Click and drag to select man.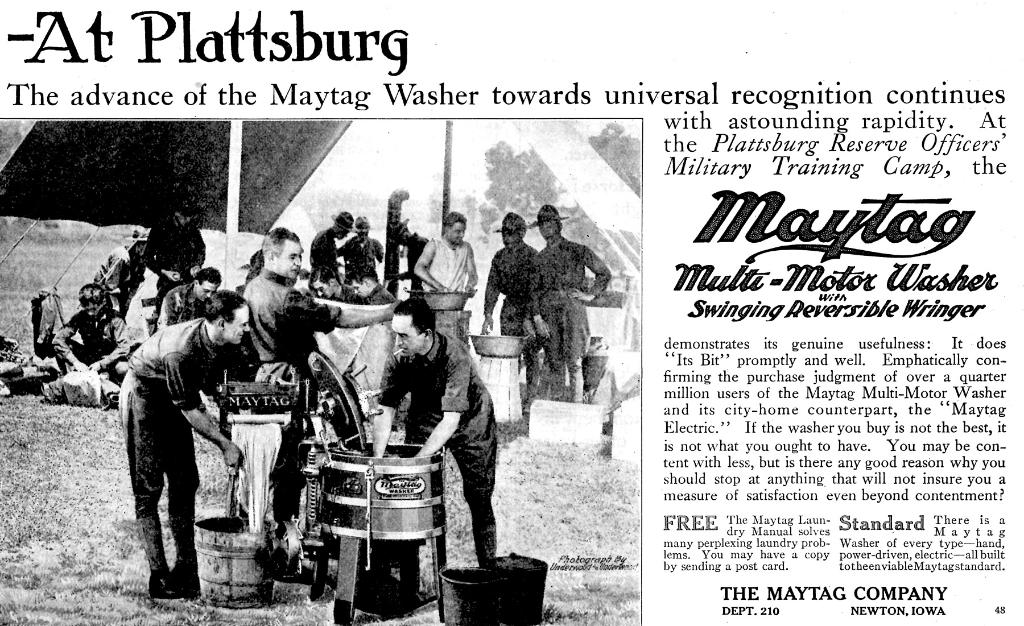
Selection: 242 230 402 556.
